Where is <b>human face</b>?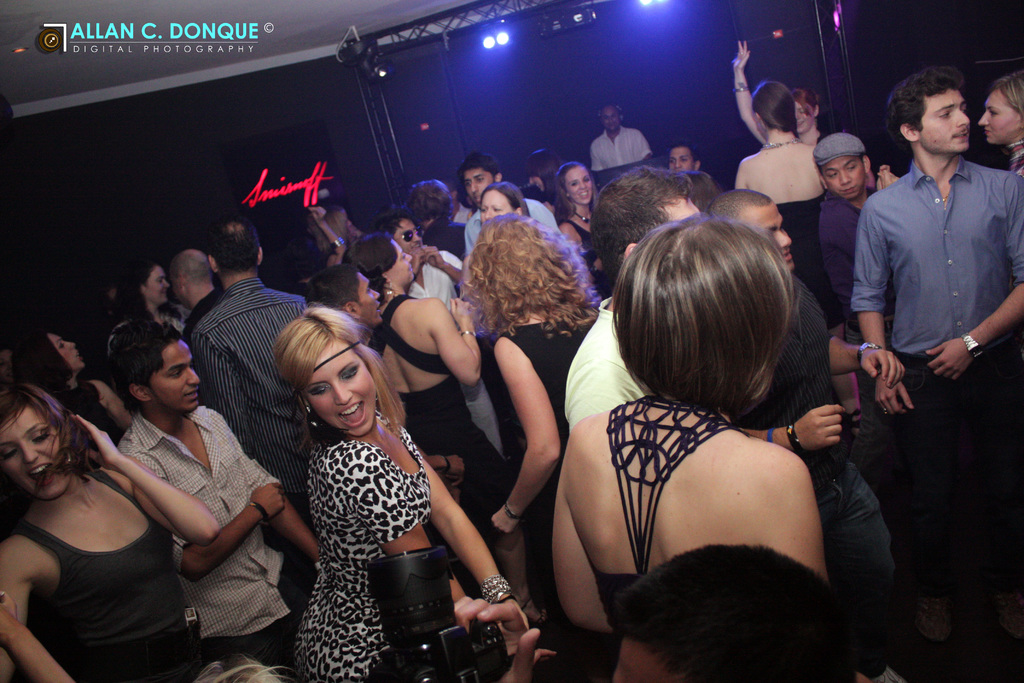
left=608, top=109, right=622, bottom=134.
